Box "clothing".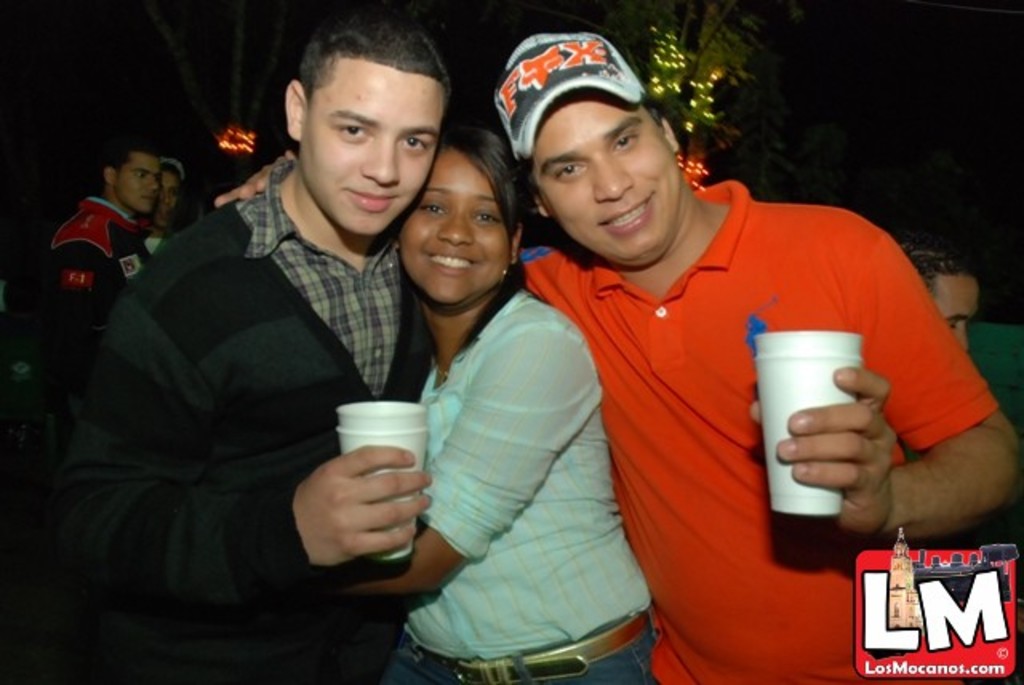
select_region(378, 285, 659, 683).
